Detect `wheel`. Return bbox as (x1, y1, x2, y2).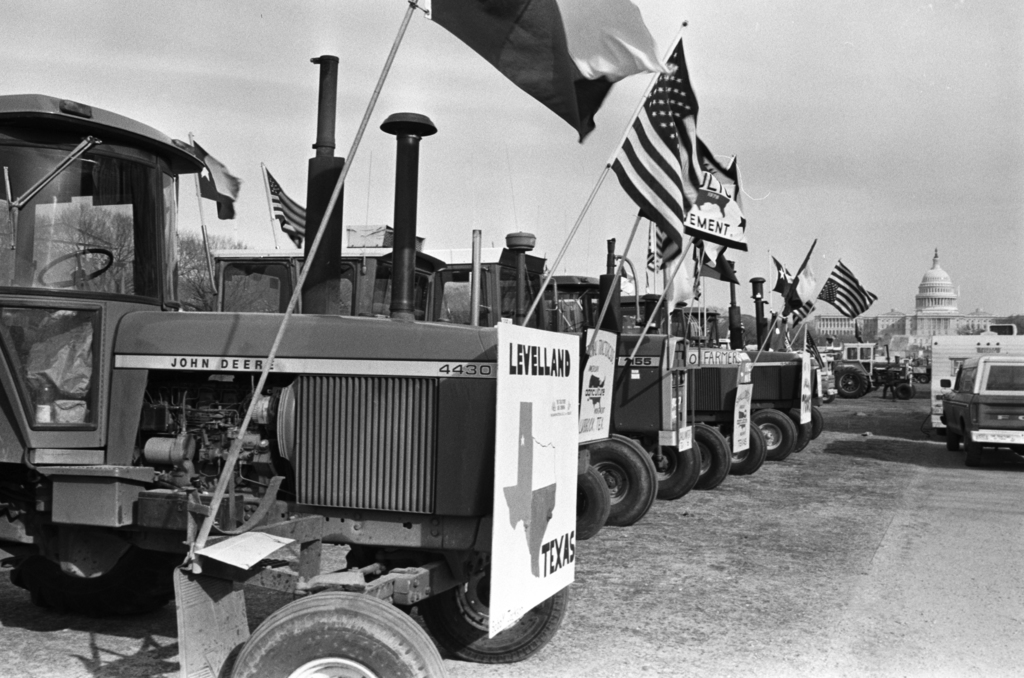
(753, 409, 794, 462).
